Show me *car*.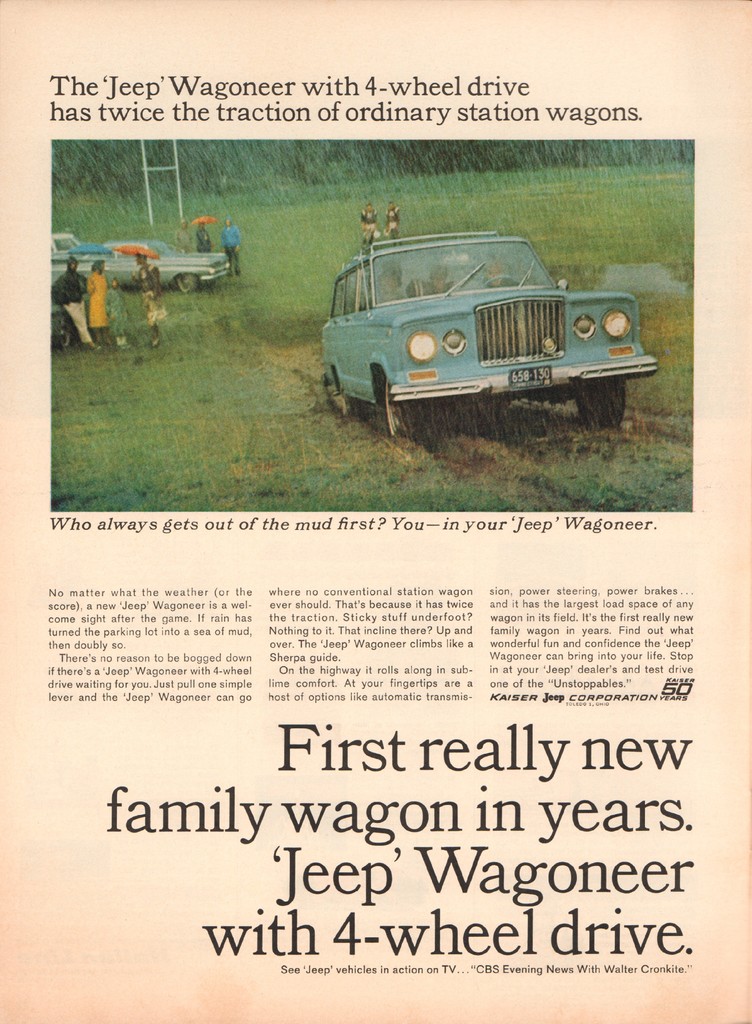
*car* is here: <region>46, 239, 234, 293</region>.
